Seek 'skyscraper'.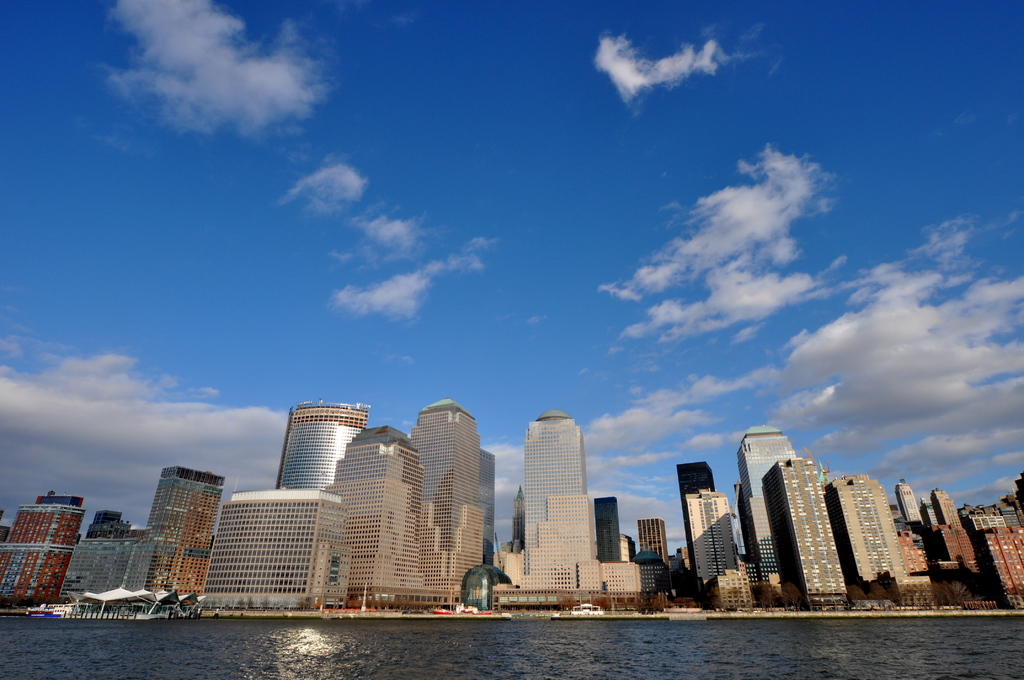
l=932, t=485, r=964, b=532.
